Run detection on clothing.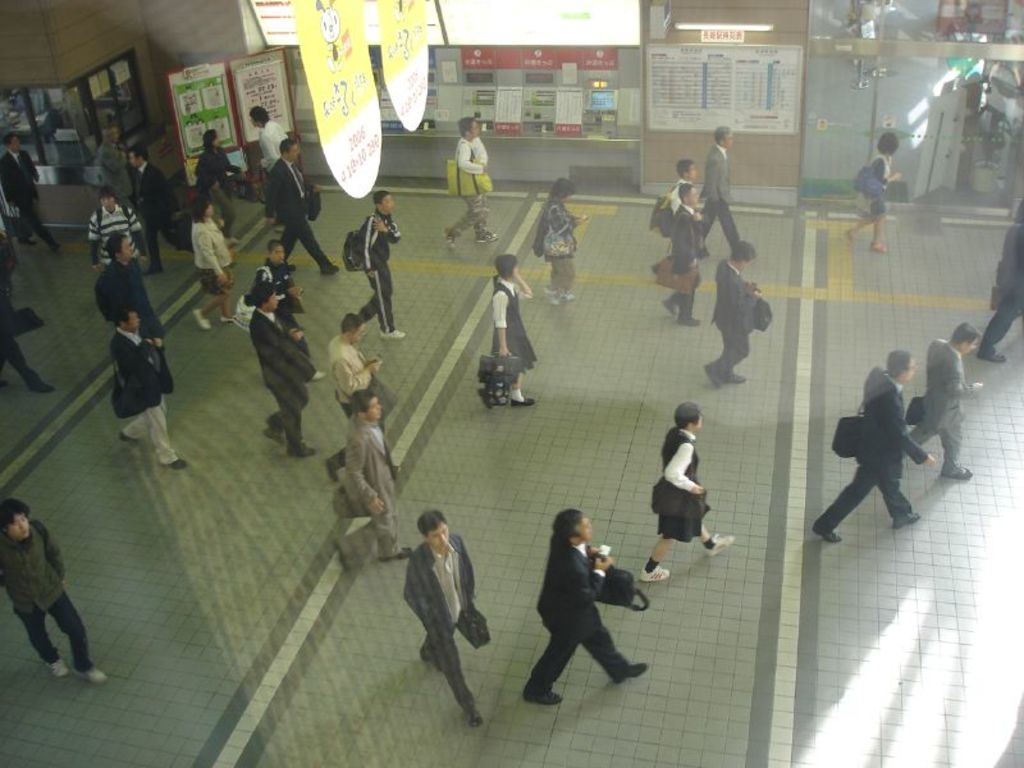
Result: {"x1": 901, "y1": 342, "x2": 960, "y2": 486}.
